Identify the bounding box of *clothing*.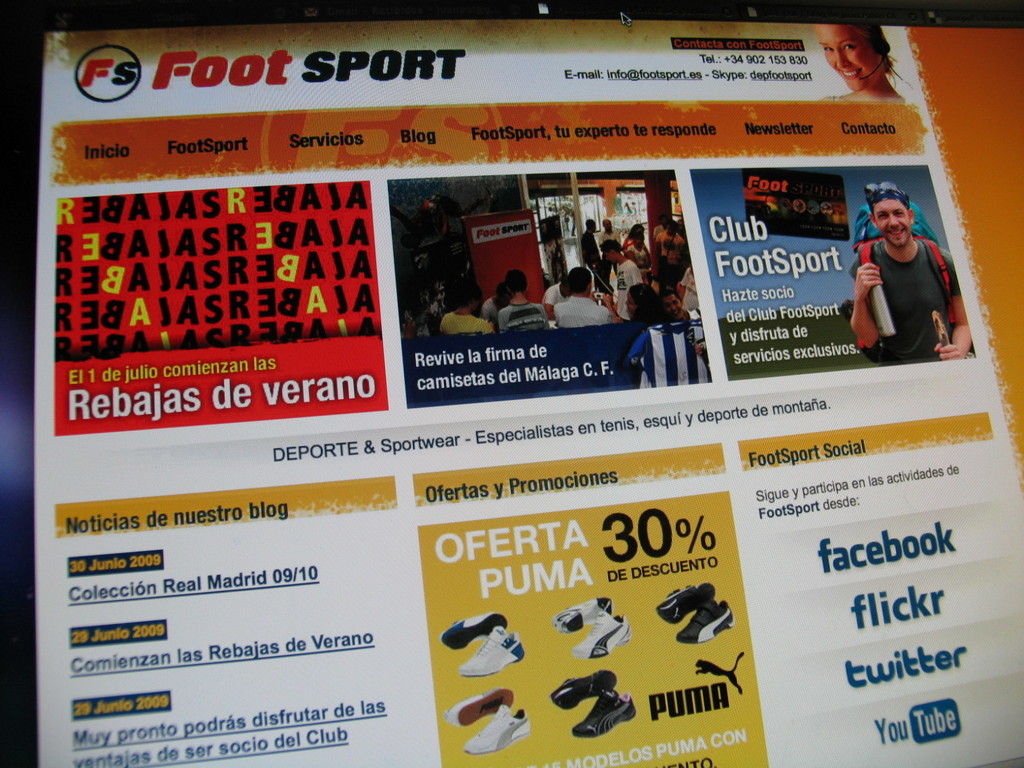
{"x1": 499, "y1": 300, "x2": 548, "y2": 337}.
